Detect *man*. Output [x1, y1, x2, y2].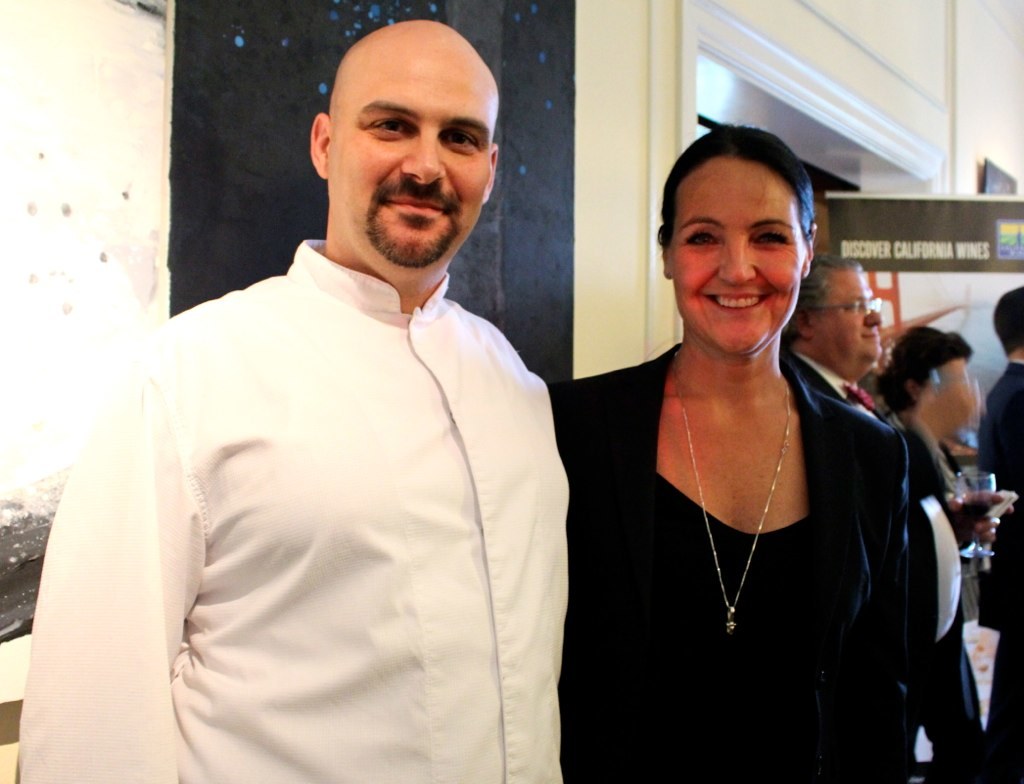
[70, 0, 588, 783].
